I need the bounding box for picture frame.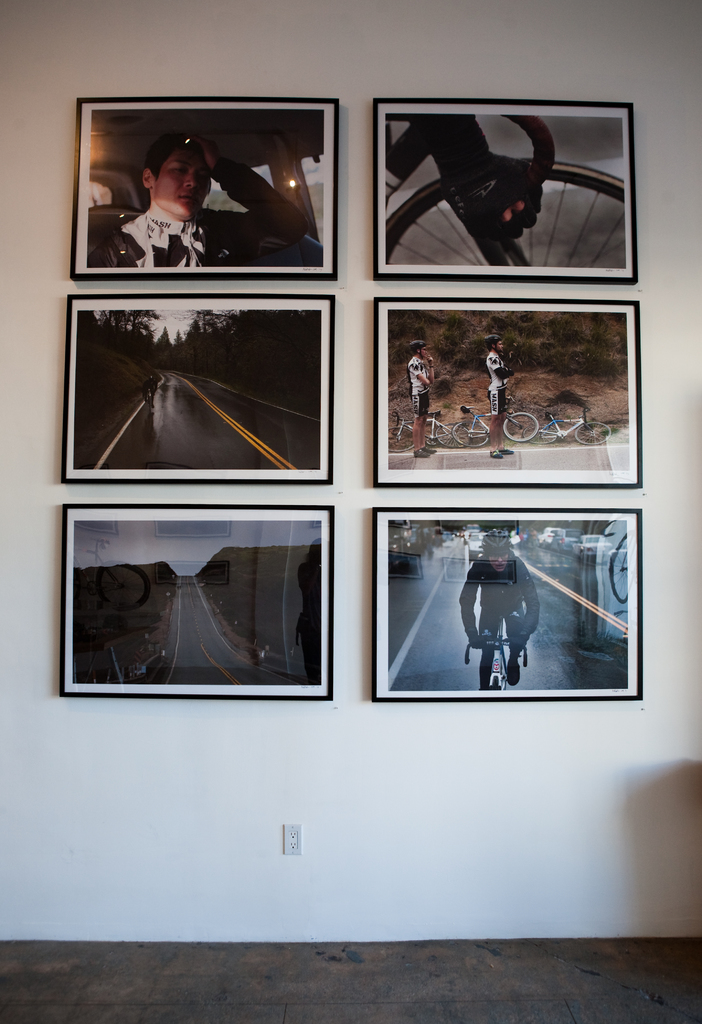
Here it is: BBox(60, 502, 335, 700).
